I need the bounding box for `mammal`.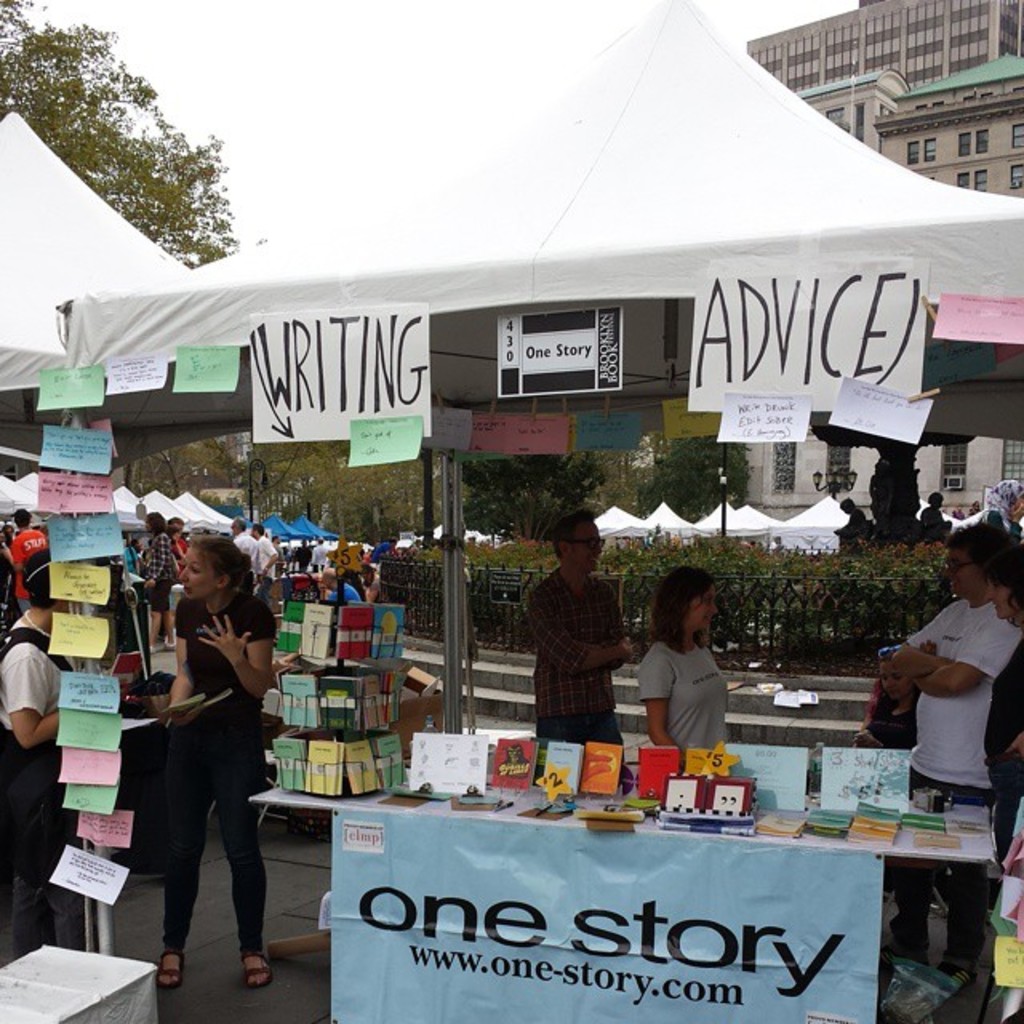
Here it is: [x1=251, y1=518, x2=277, y2=570].
